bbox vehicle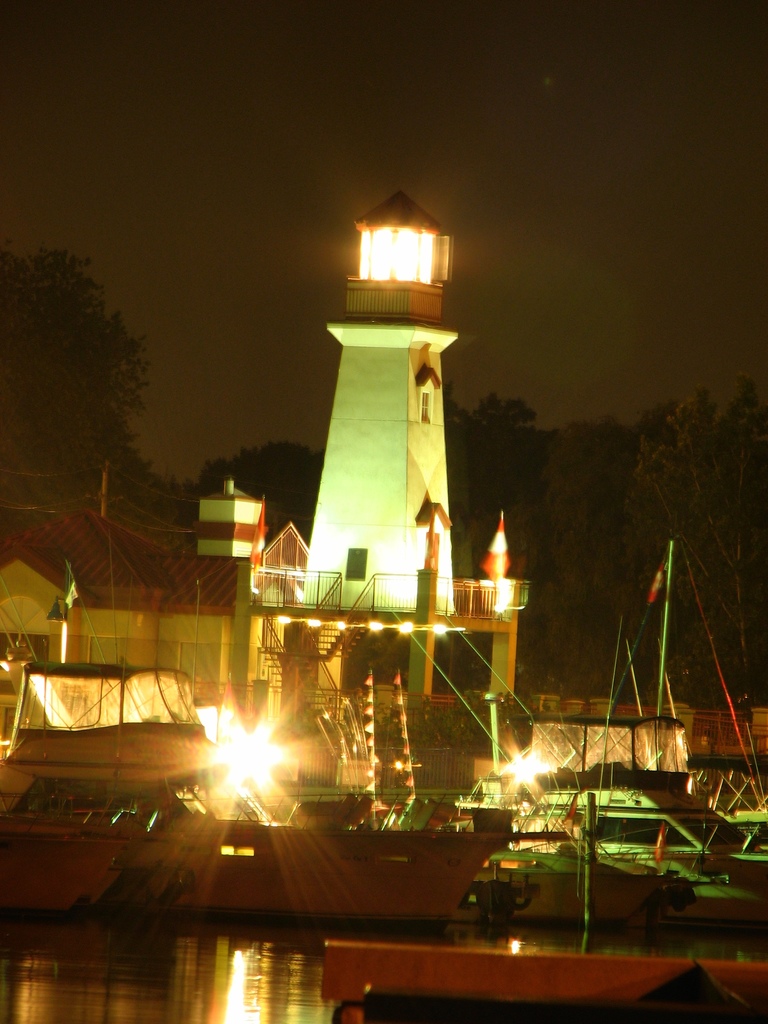
[5, 656, 235, 817]
